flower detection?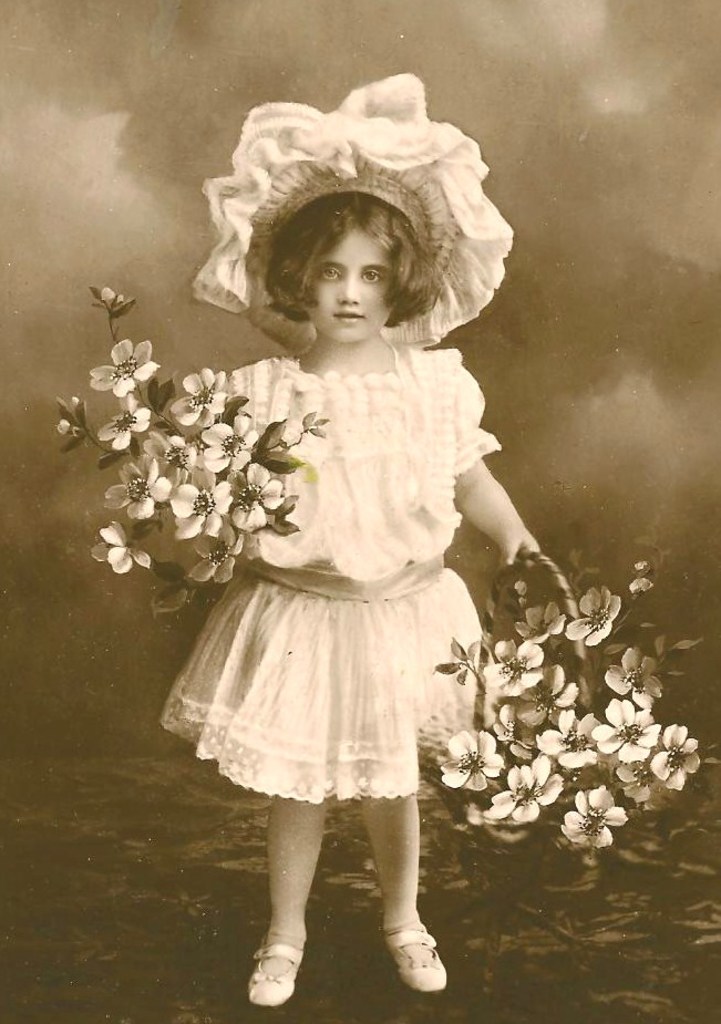
detection(94, 396, 155, 455)
